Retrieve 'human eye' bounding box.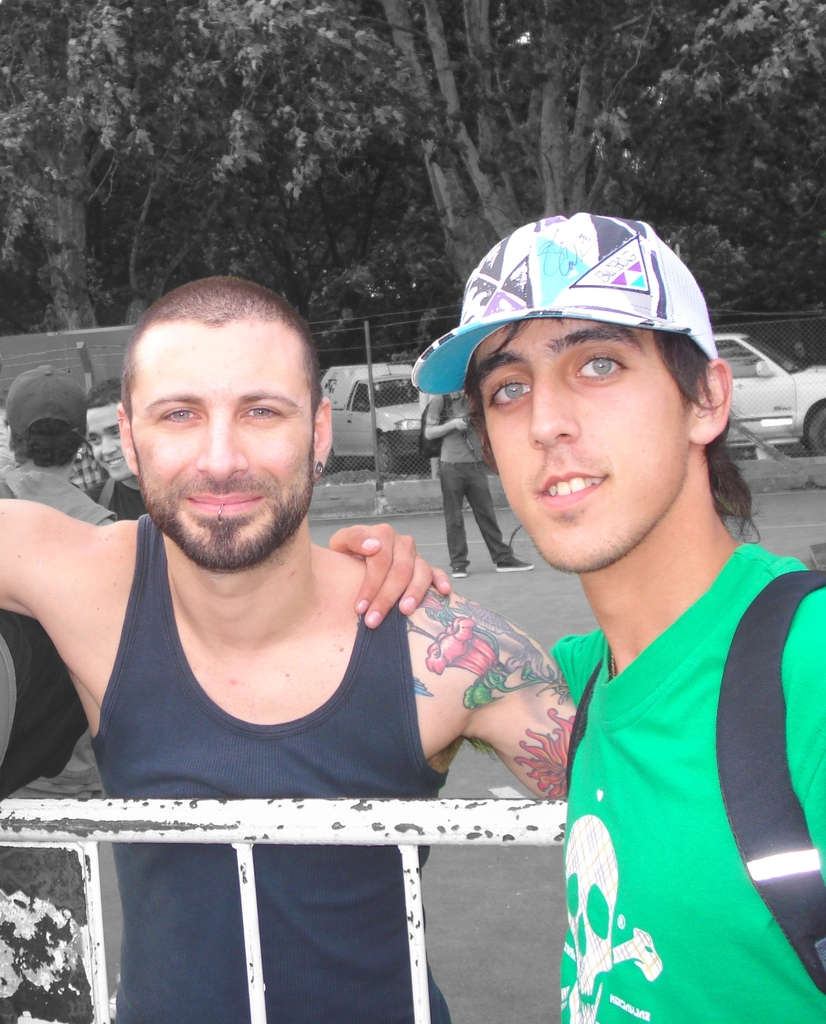
Bounding box: pyautogui.locateOnScreen(489, 378, 531, 406).
